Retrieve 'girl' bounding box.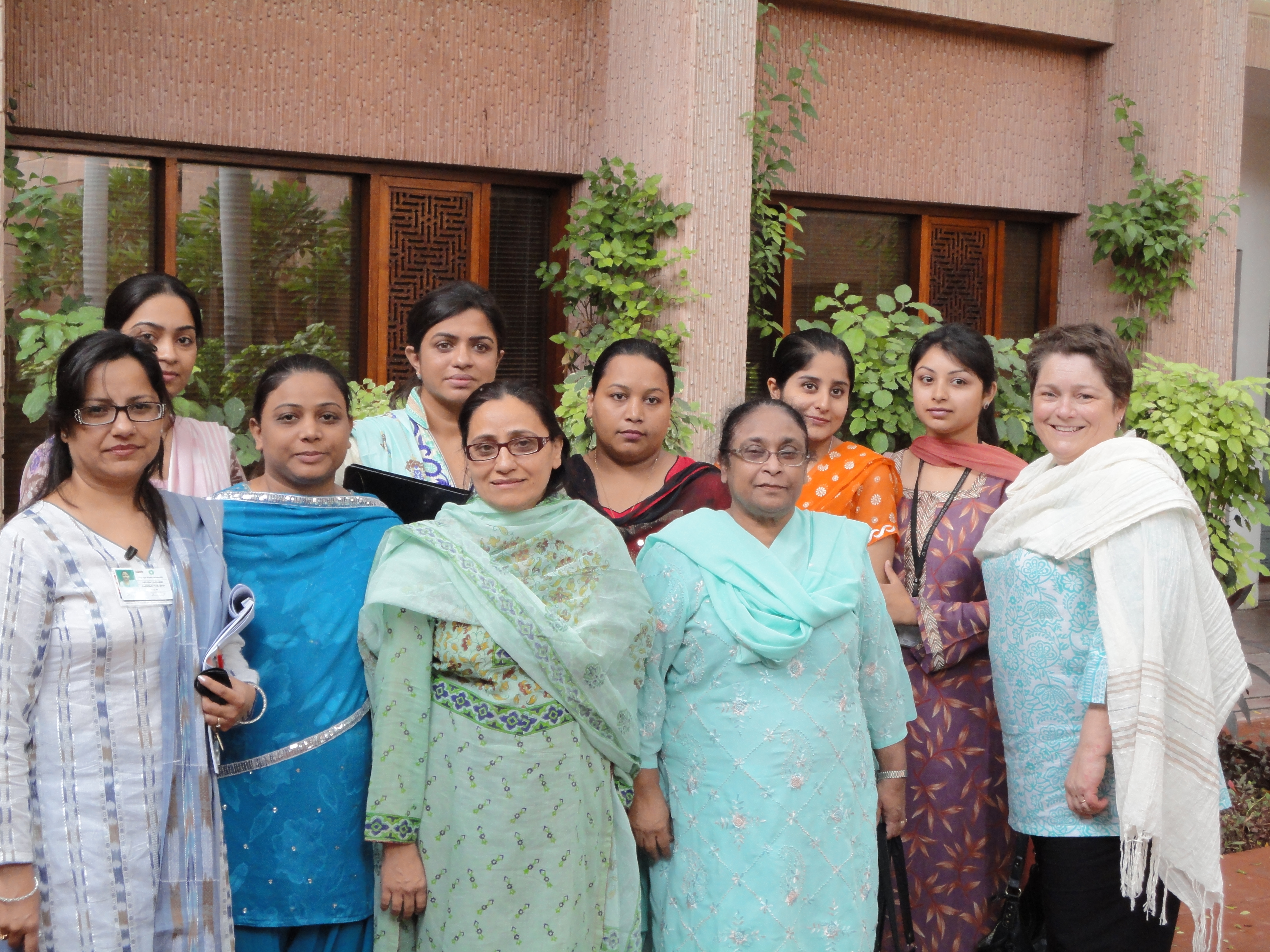
Bounding box: {"x1": 6, "y1": 78, "x2": 73, "y2": 148}.
